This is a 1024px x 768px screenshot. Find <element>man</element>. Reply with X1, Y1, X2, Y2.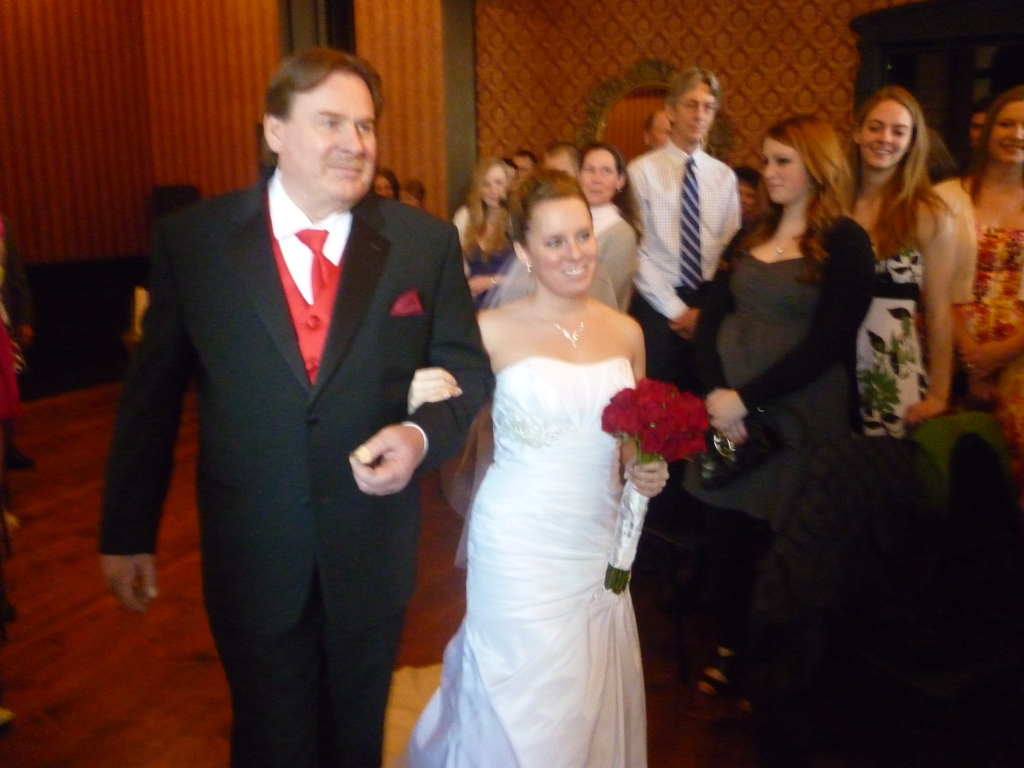
474, 143, 649, 349.
